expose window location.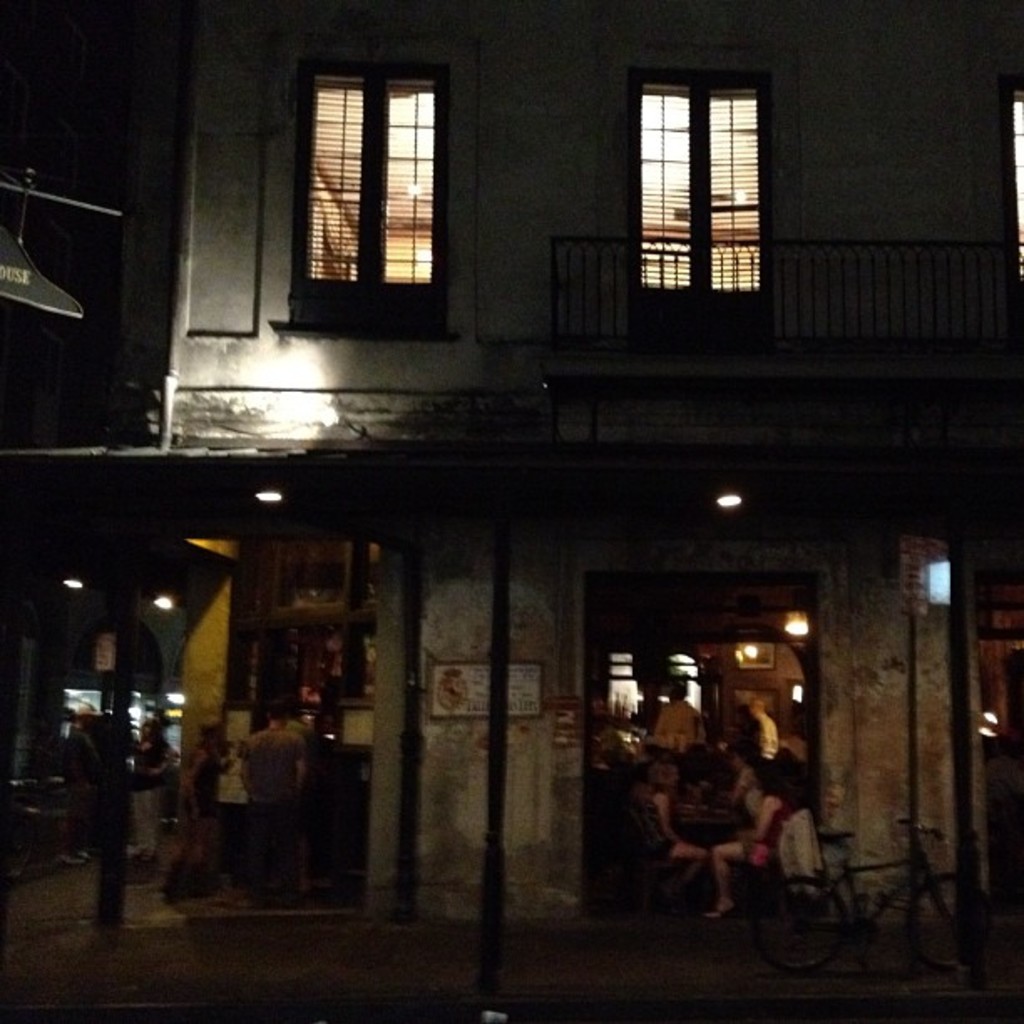
Exposed at box=[308, 62, 427, 308].
